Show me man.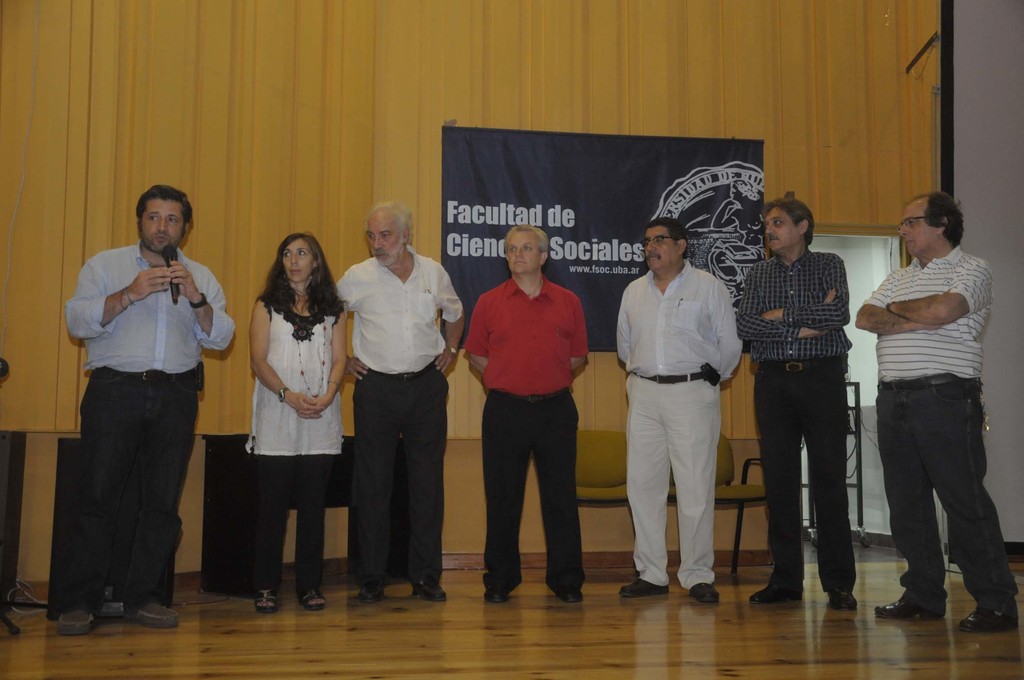
man is here: bbox=(612, 218, 741, 609).
